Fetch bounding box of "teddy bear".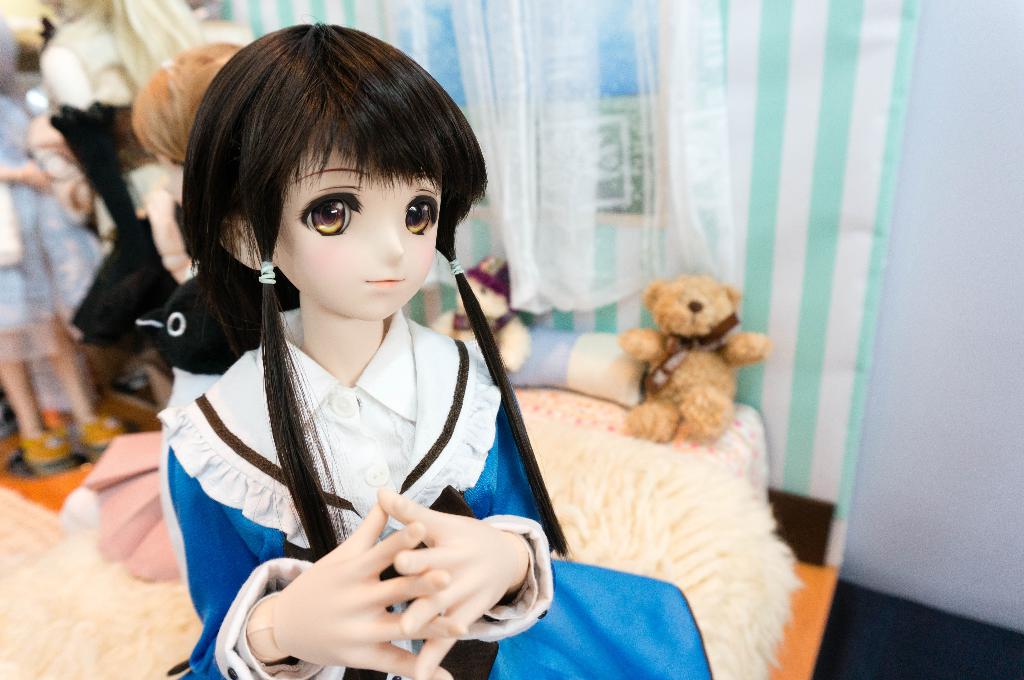
Bbox: {"x1": 617, "y1": 272, "x2": 765, "y2": 449}.
